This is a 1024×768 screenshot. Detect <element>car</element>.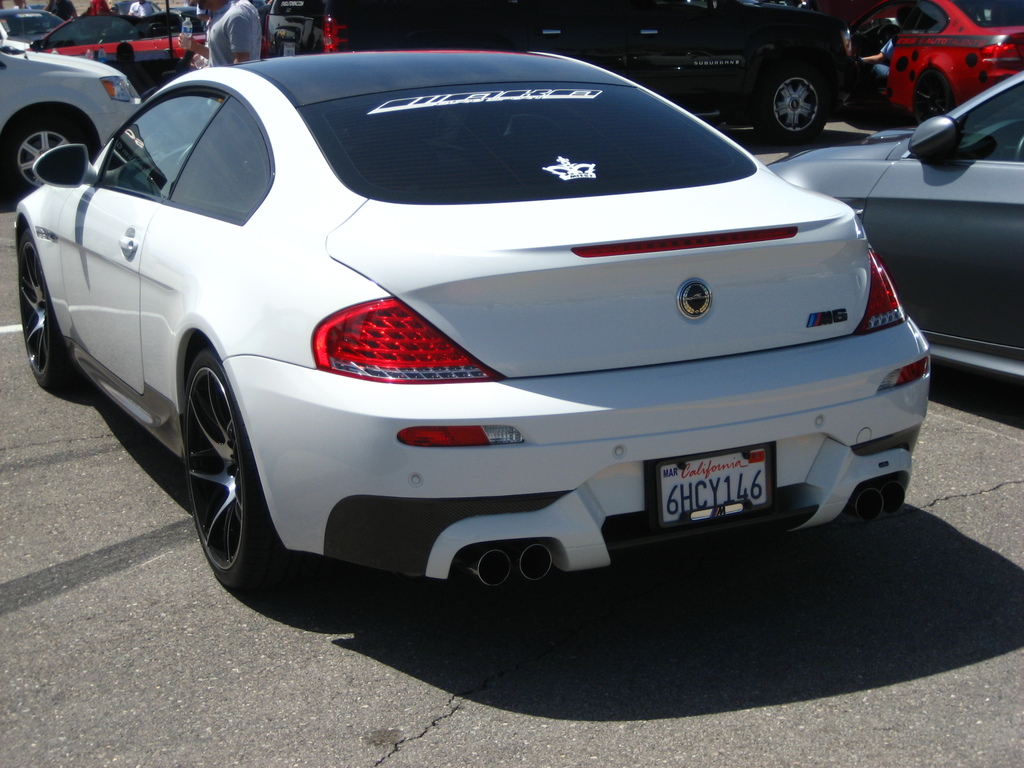
(25, 1, 202, 57).
